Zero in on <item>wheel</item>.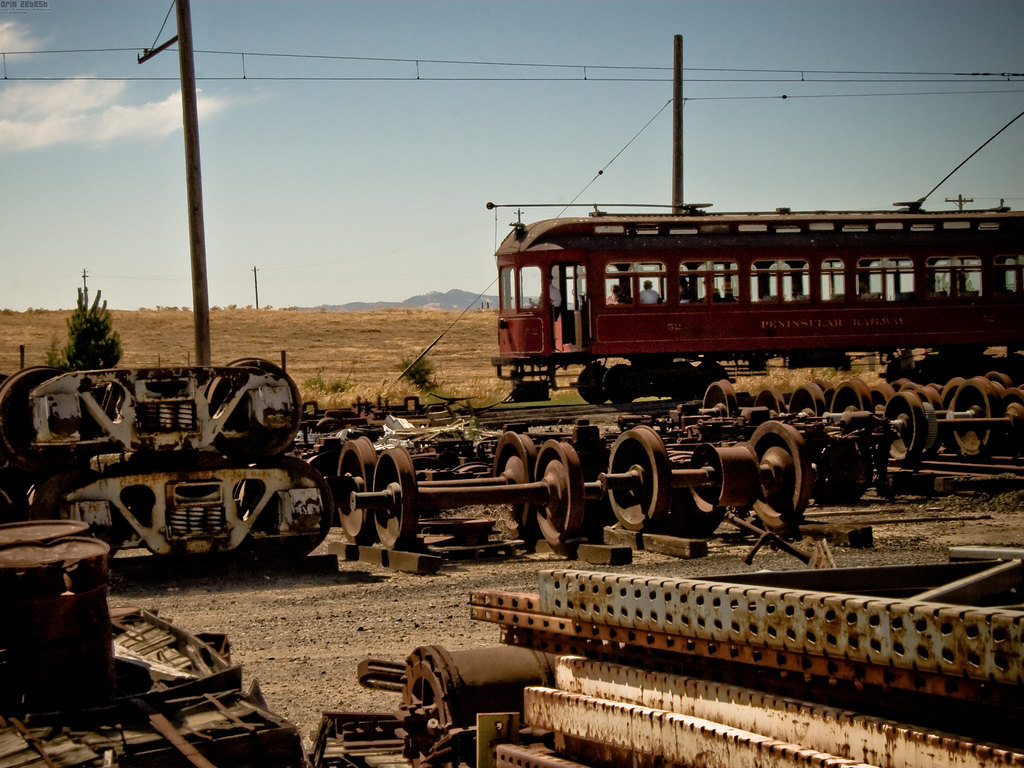
Zeroed in: rect(609, 423, 668, 531).
